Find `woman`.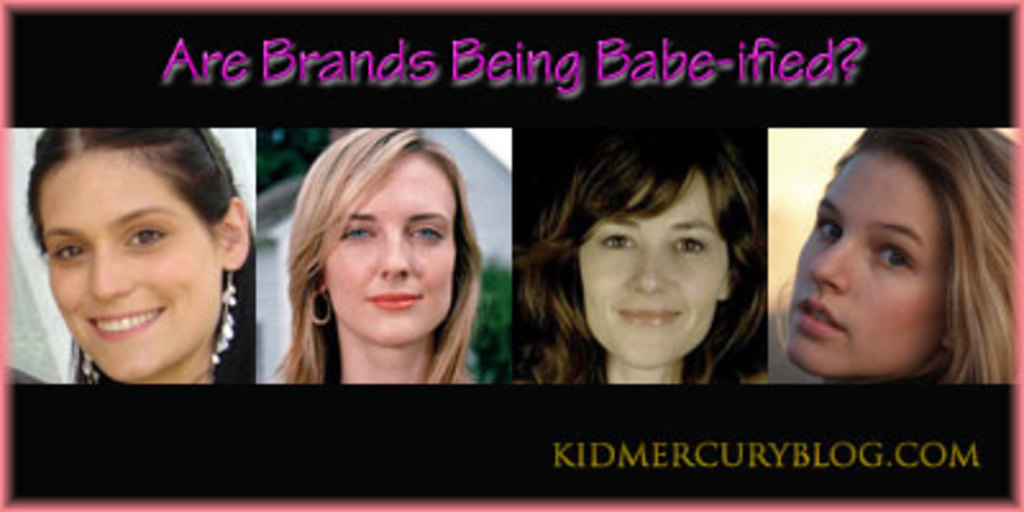
BBox(520, 128, 768, 381).
